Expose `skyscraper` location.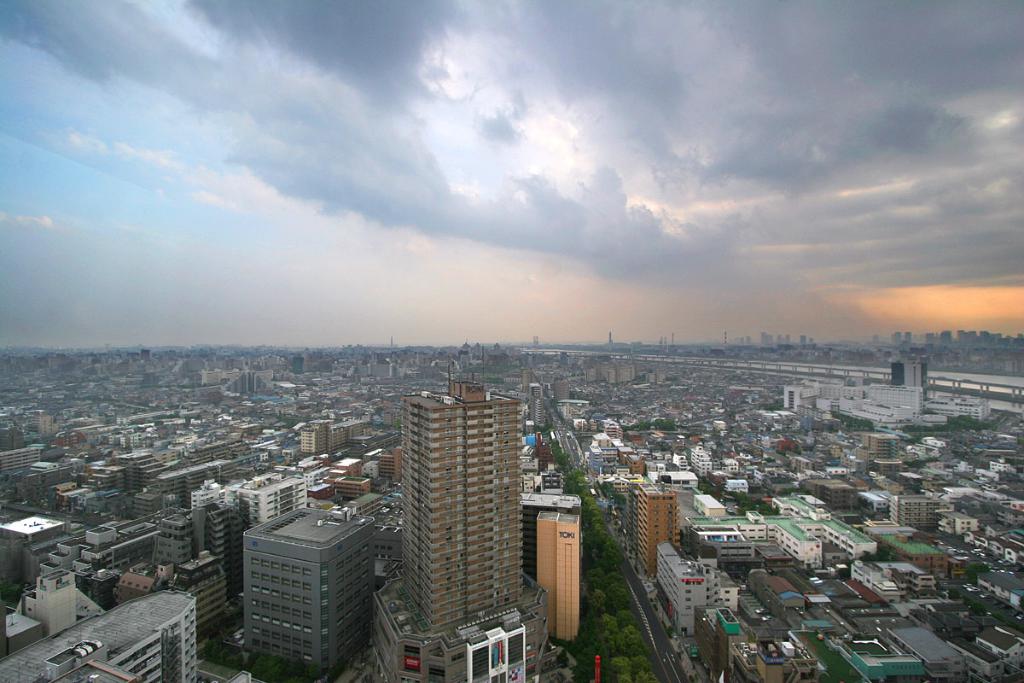
Exposed at <region>667, 459, 703, 498</region>.
